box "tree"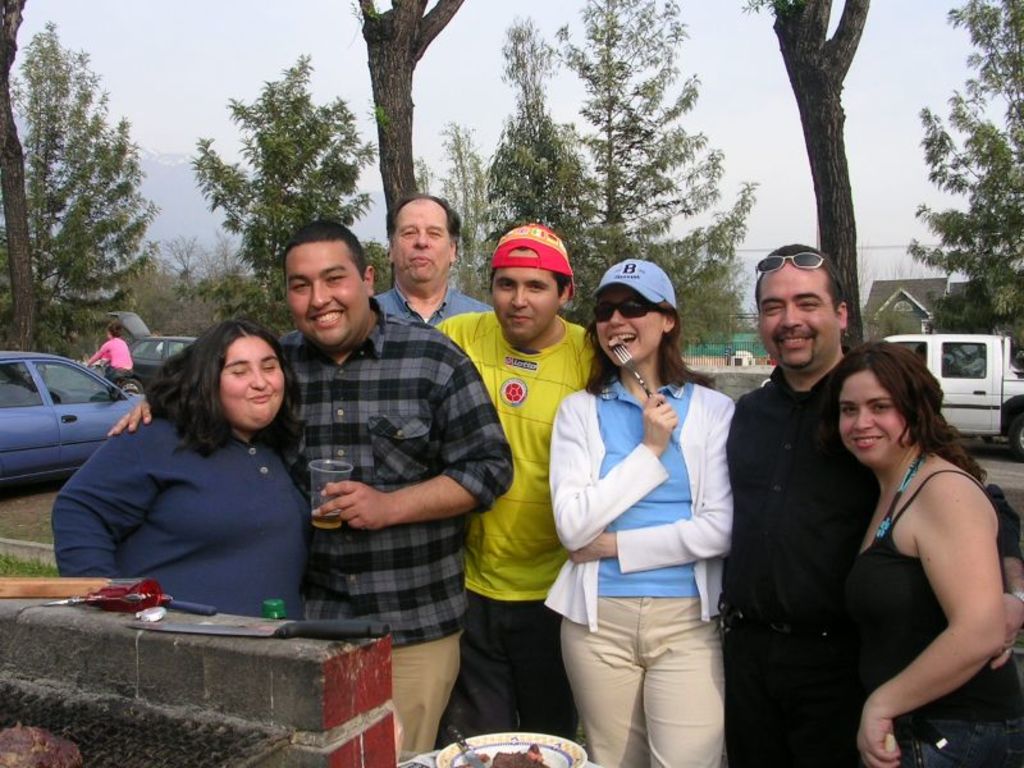
[left=904, top=4, right=1023, bottom=376]
